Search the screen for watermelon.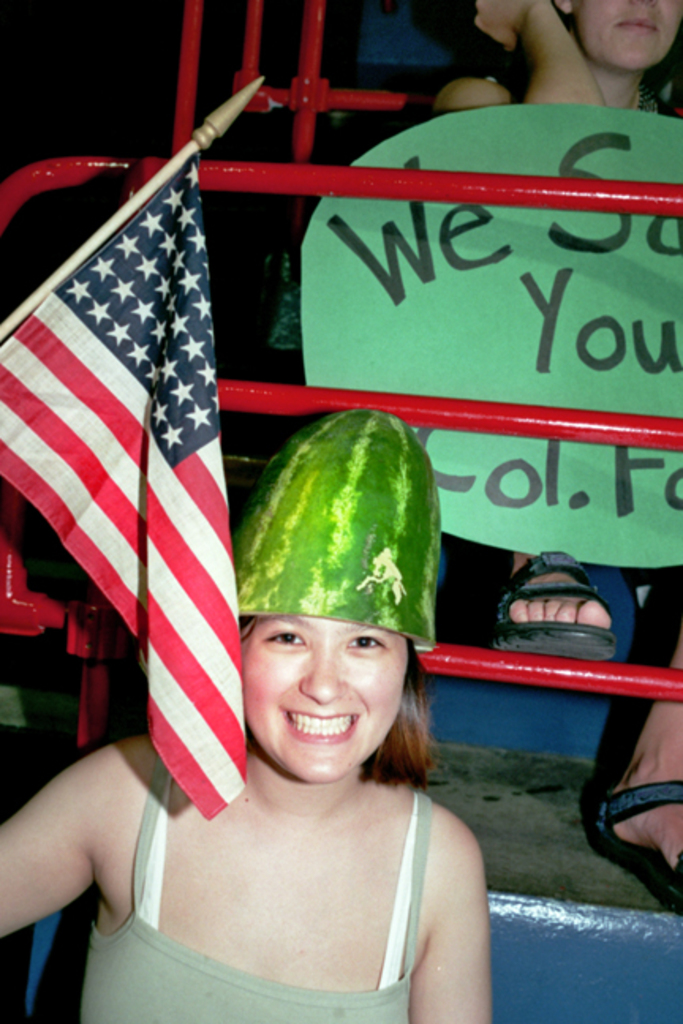
Found at box=[237, 411, 438, 645].
